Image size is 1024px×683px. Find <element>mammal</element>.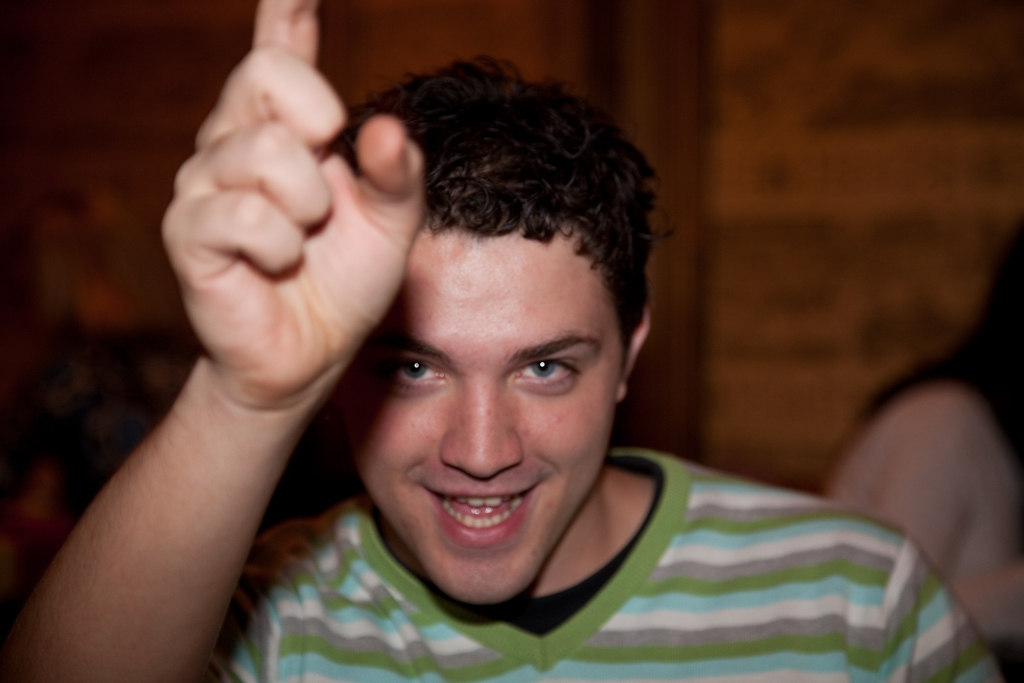
bbox=[820, 213, 1023, 682].
